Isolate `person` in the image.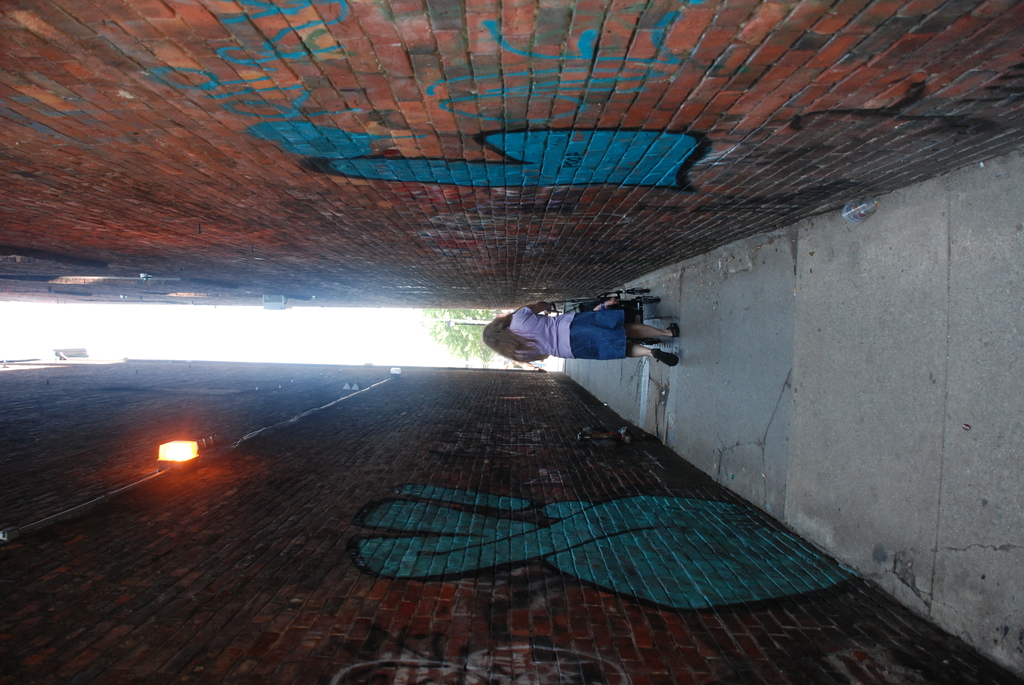
Isolated region: <bbox>483, 301, 679, 370</bbox>.
